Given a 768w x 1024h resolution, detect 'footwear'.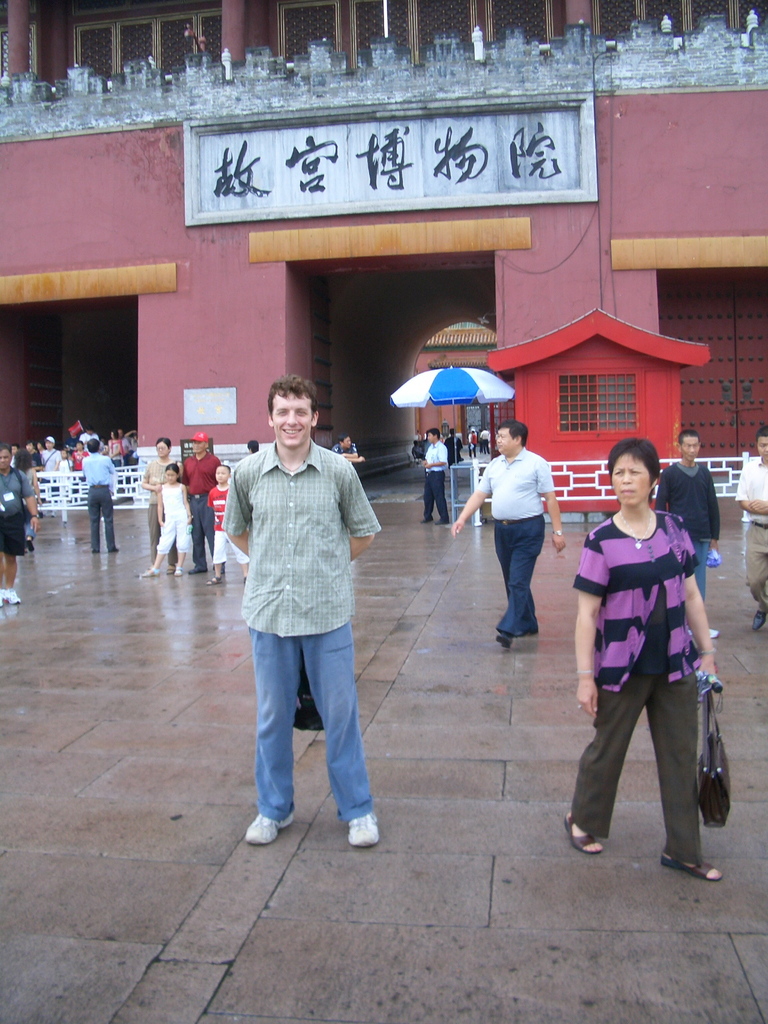
region(348, 809, 378, 853).
